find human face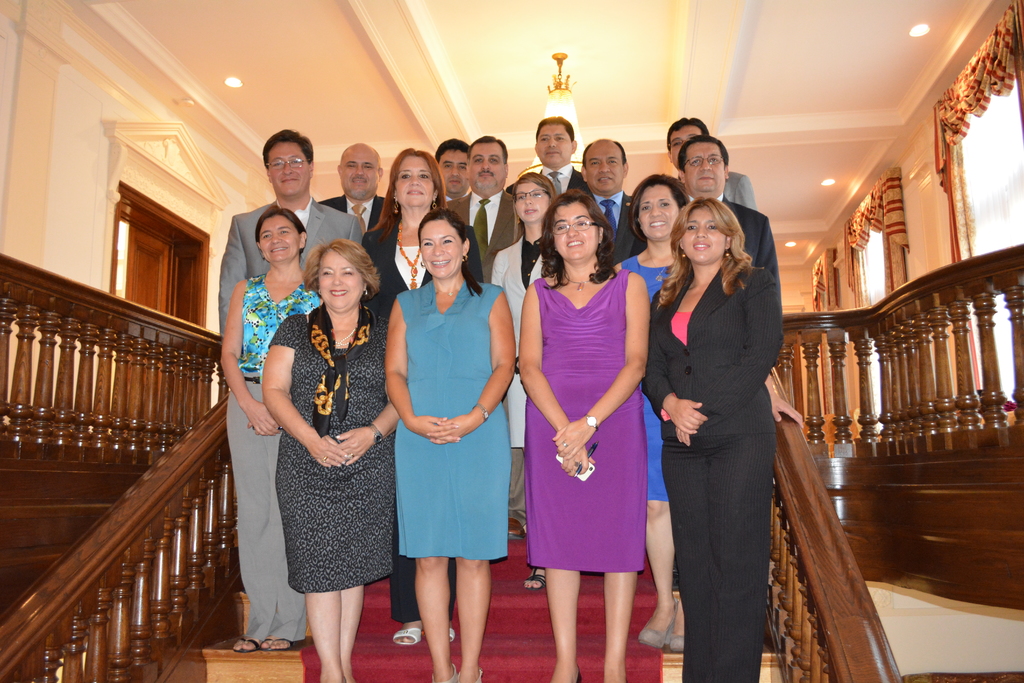
(x1=637, y1=188, x2=681, y2=238)
